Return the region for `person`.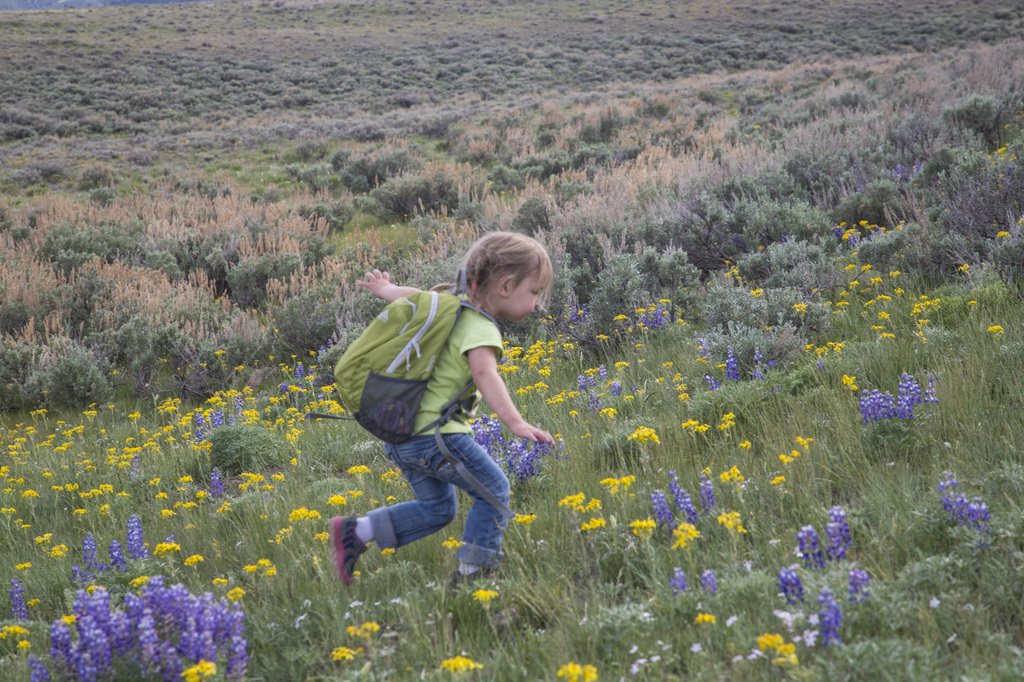
338,210,559,610.
